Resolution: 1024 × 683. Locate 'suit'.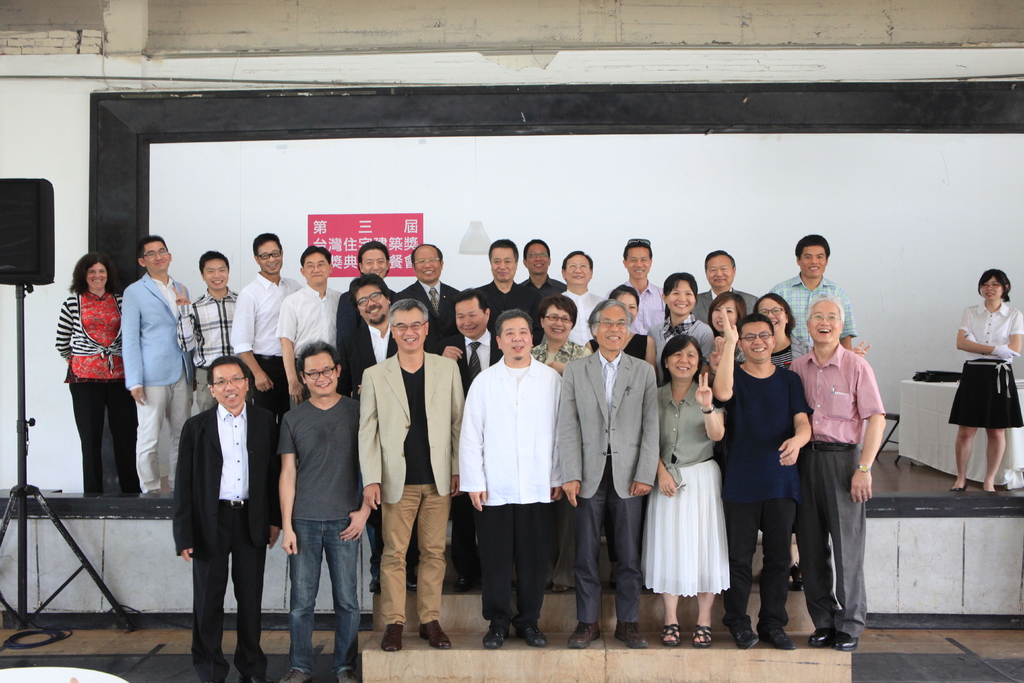
detection(340, 318, 398, 378).
